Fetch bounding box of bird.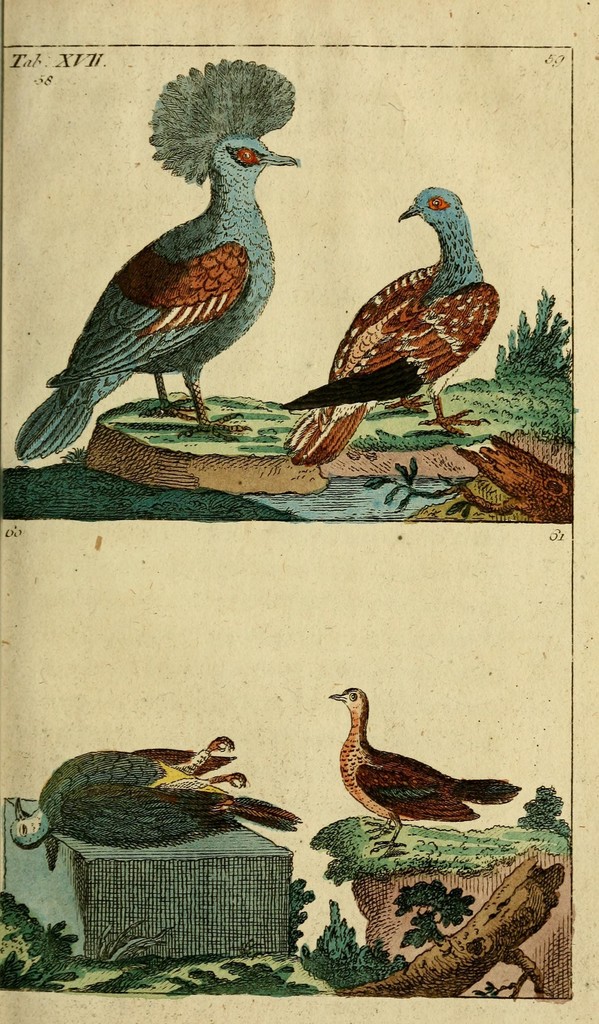
Bbox: [left=0, top=715, right=305, bottom=872].
